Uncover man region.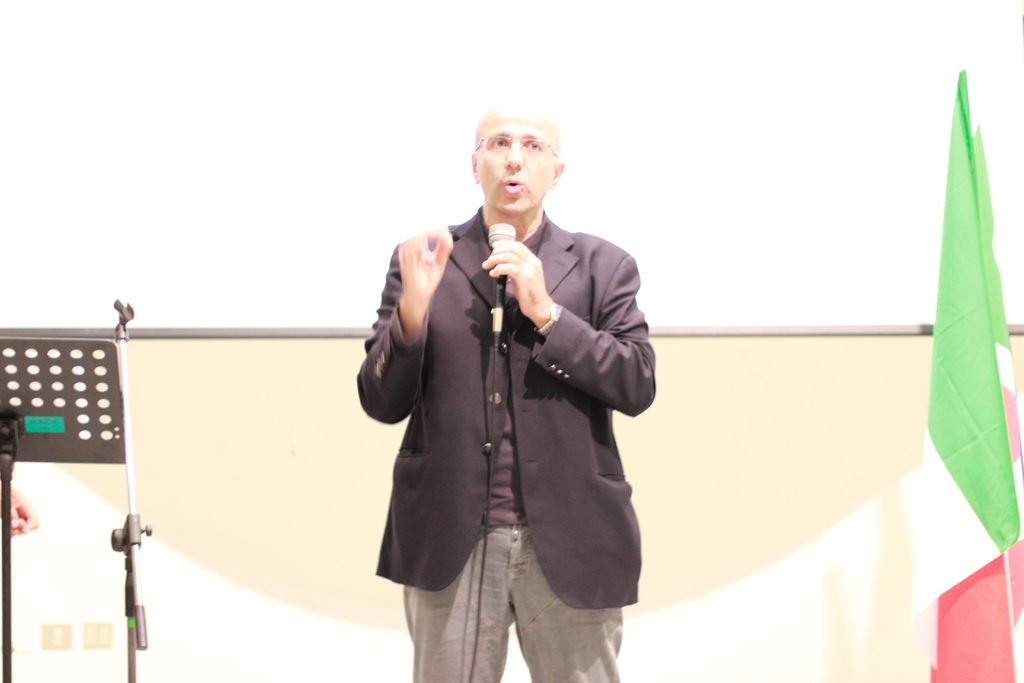
Uncovered: x1=346, y1=94, x2=661, y2=682.
